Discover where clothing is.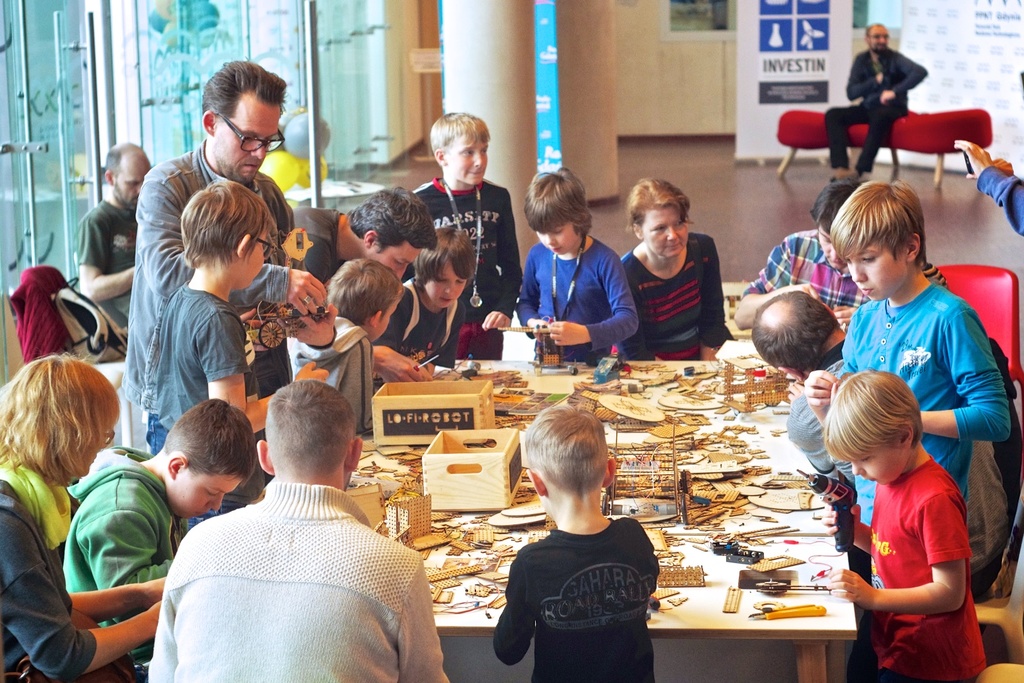
Discovered at <box>840,285,1009,540</box>.
